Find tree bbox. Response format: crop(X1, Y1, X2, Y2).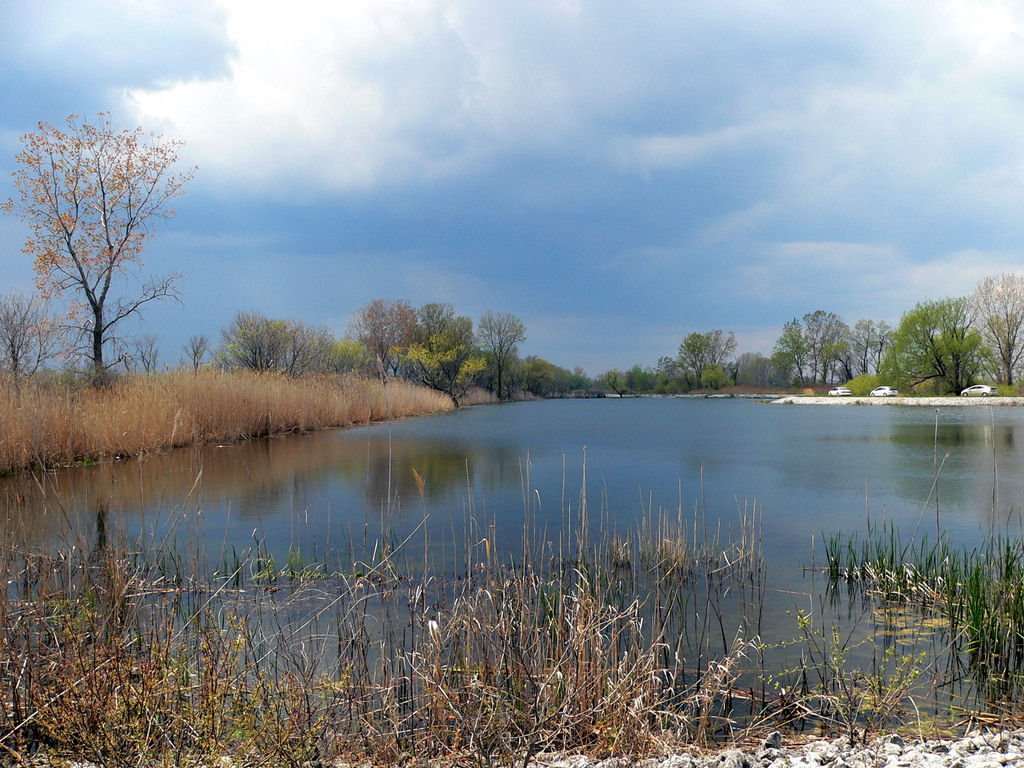
crop(769, 318, 803, 400).
